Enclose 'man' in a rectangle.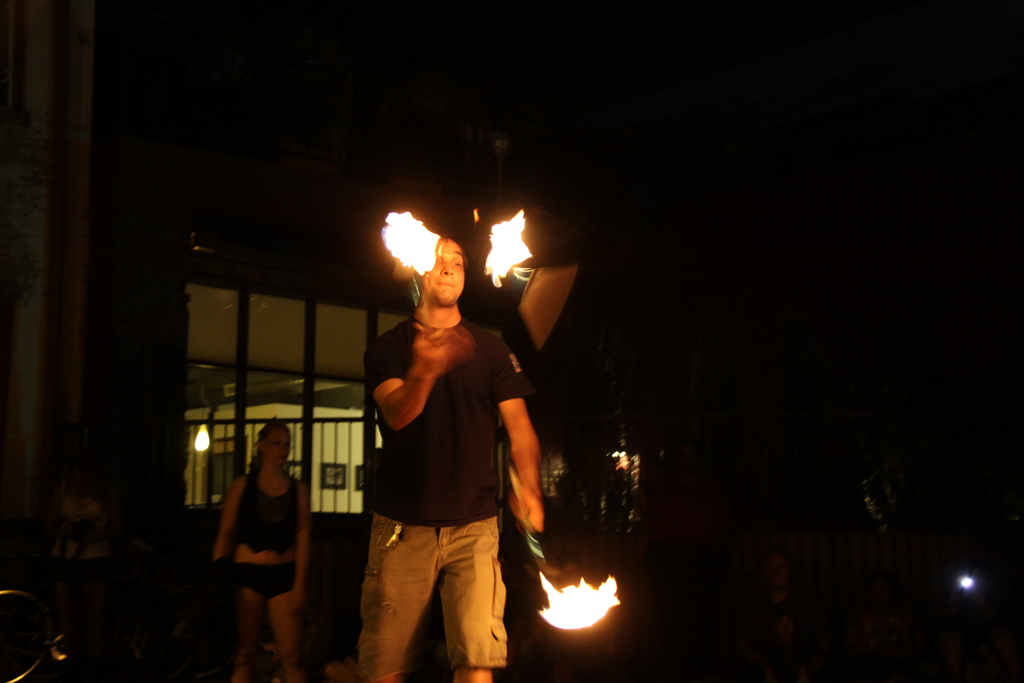
bbox=(353, 208, 536, 649).
